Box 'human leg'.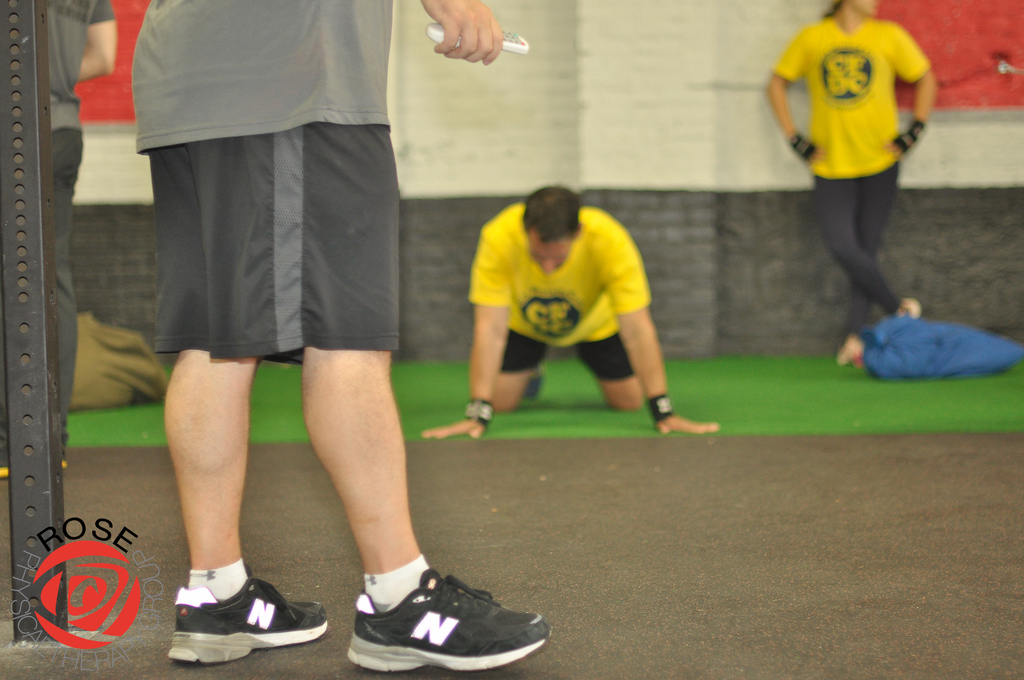
x1=160, y1=353, x2=331, y2=661.
